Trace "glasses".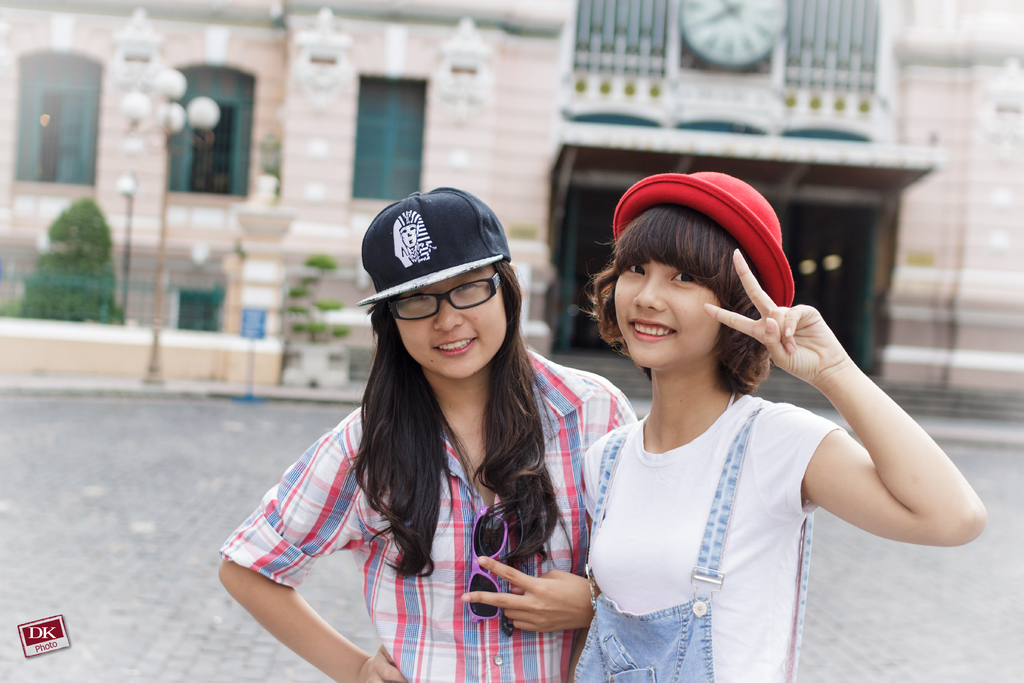
Traced to crop(381, 273, 509, 321).
